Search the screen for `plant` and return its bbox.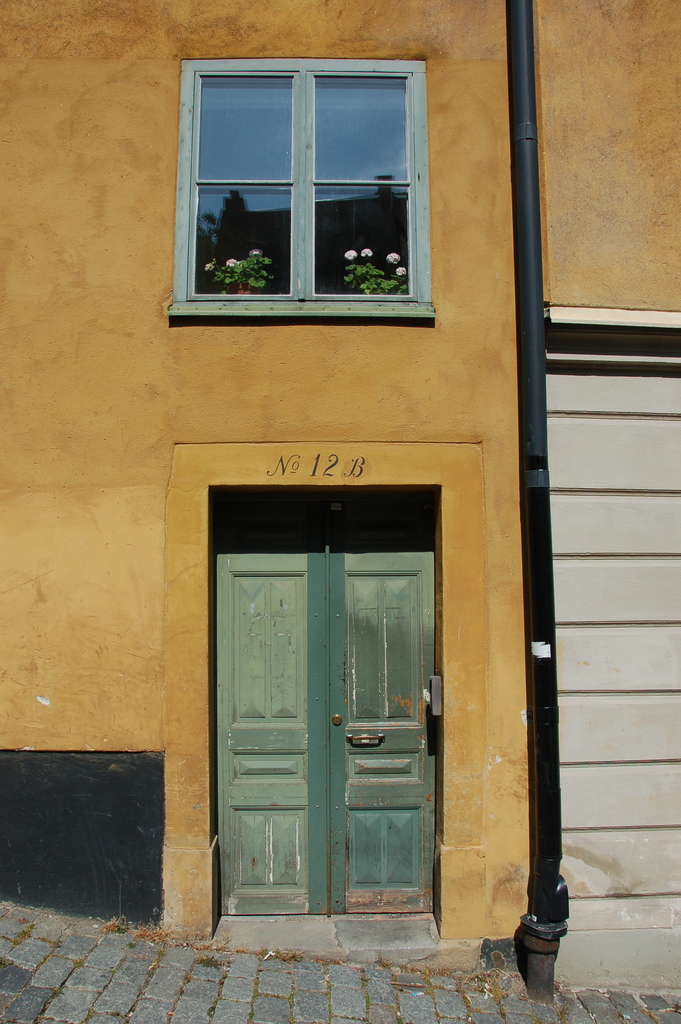
Found: BBox(174, 927, 233, 948).
